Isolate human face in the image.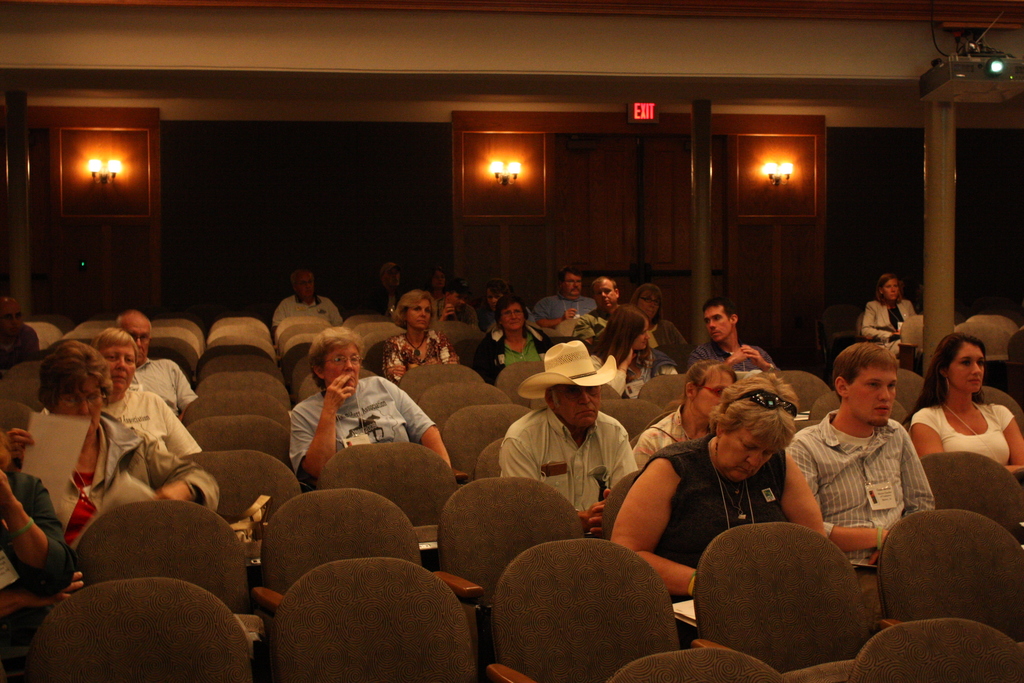
Isolated region: l=954, t=345, r=985, b=397.
